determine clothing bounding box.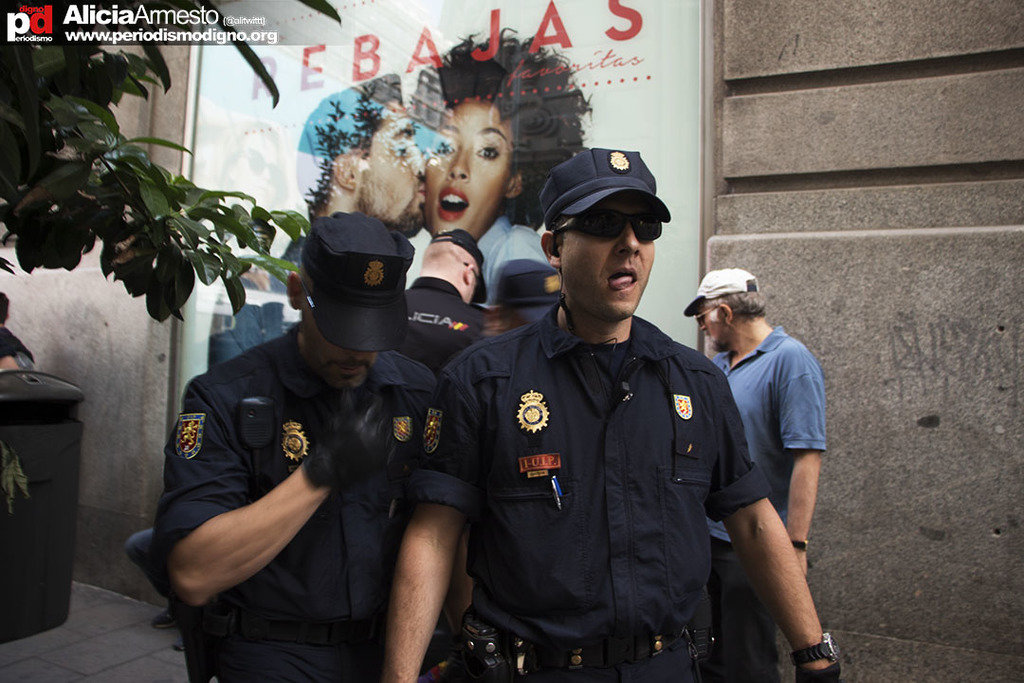
Determined: [left=124, top=523, right=175, bottom=602].
